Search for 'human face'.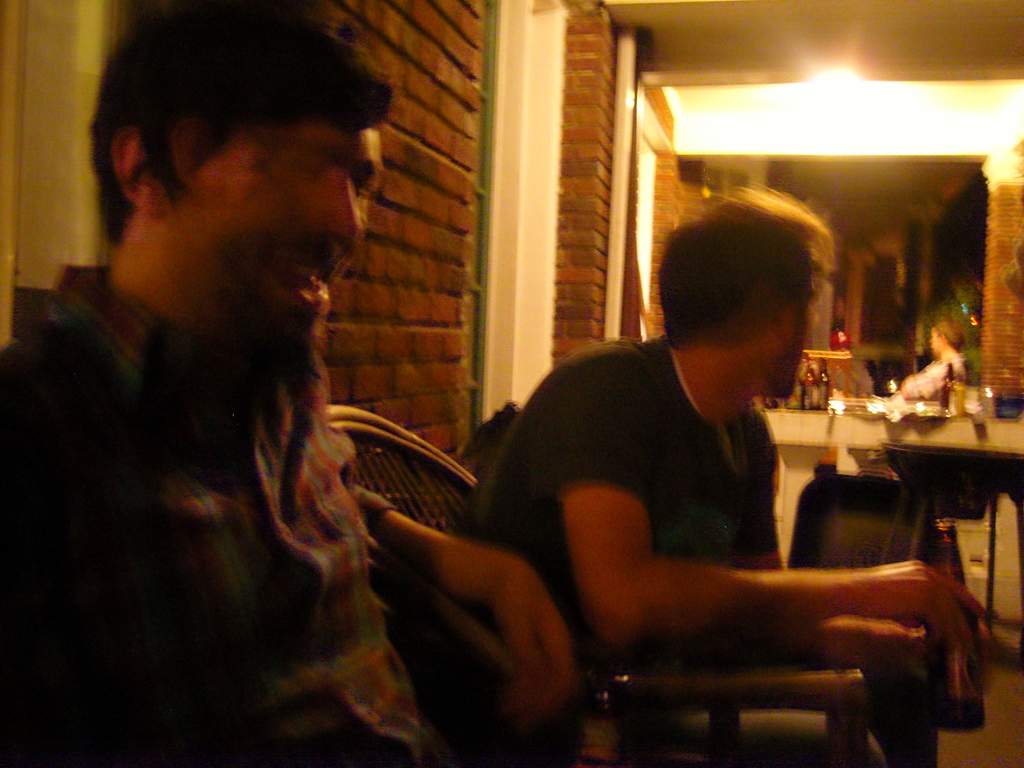
Found at crop(164, 125, 386, 371).
